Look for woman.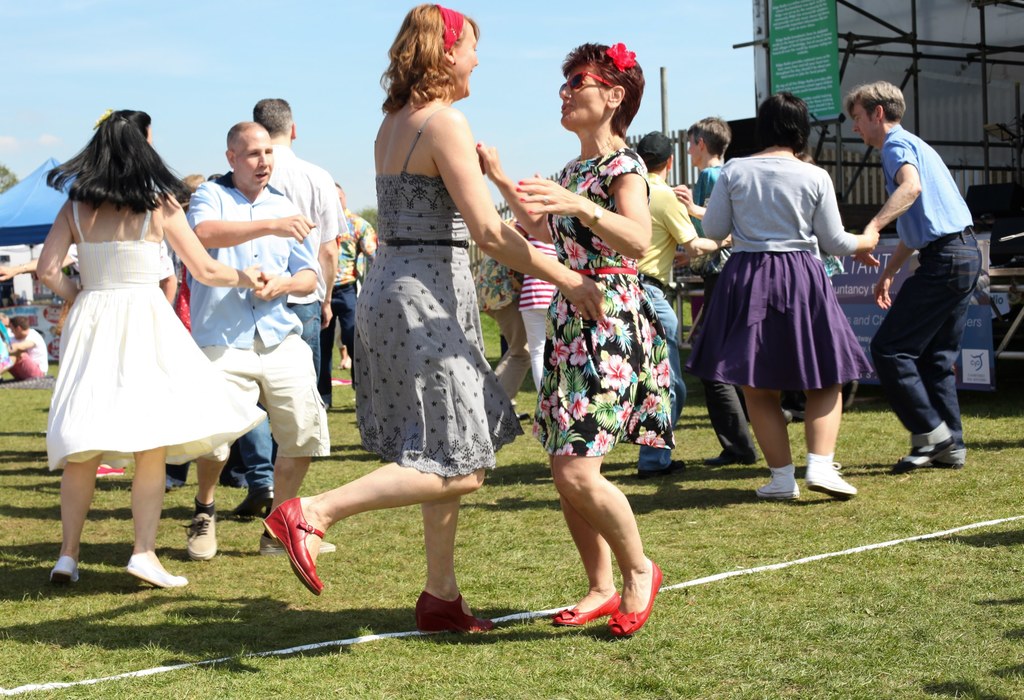
Found: 28:108:265:589.
